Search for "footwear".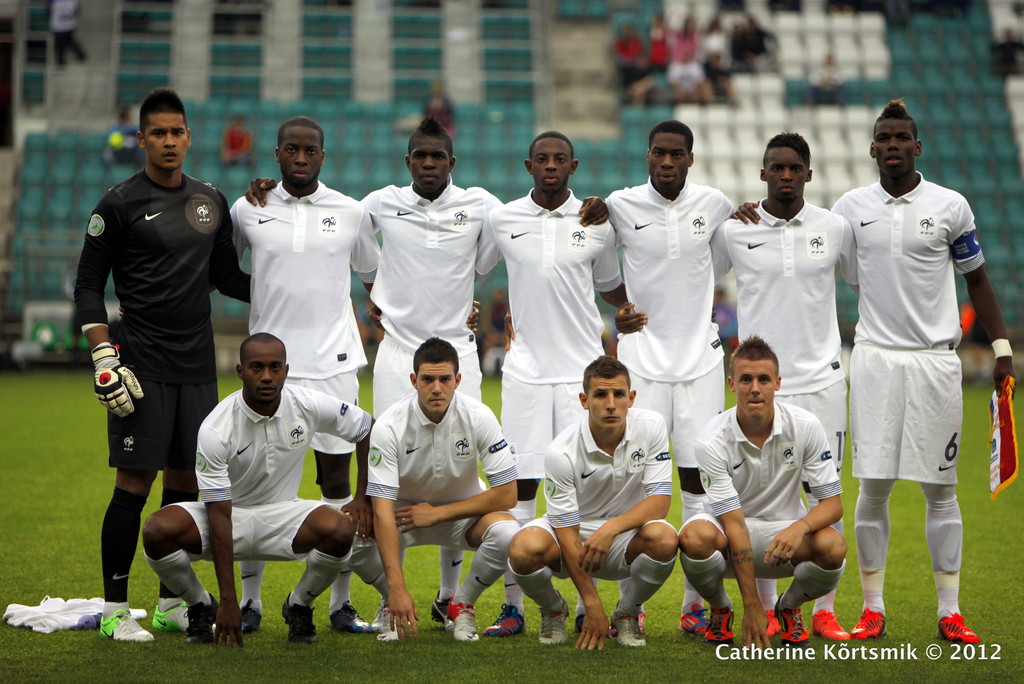
Found at 853, 616, 881, 639.
